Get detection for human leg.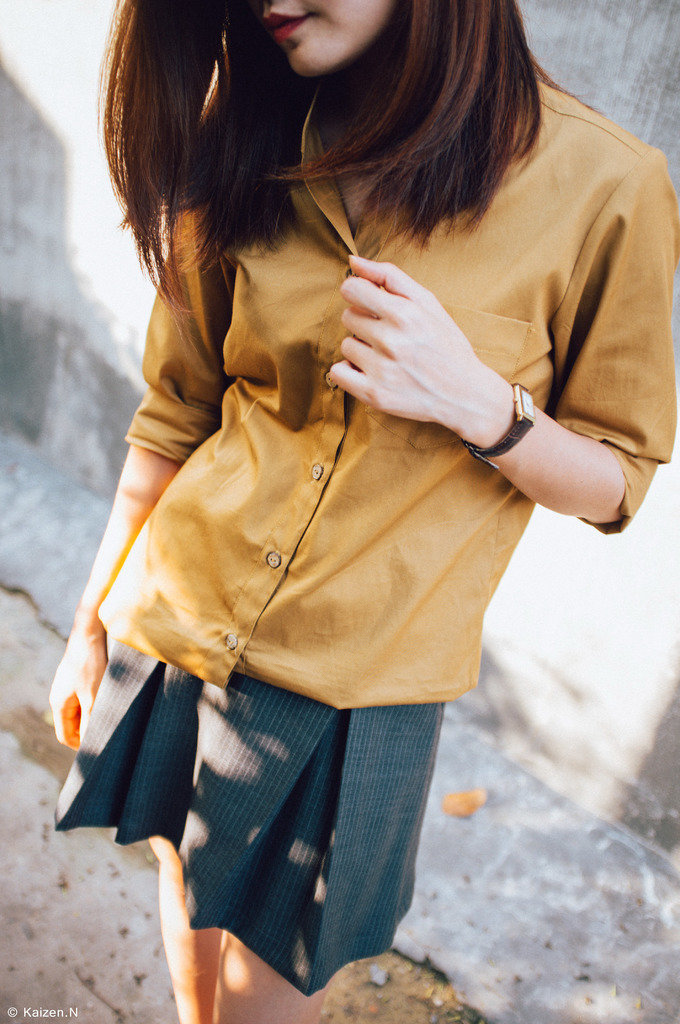
Detection: BBox(117, 694, 439, 1006).
